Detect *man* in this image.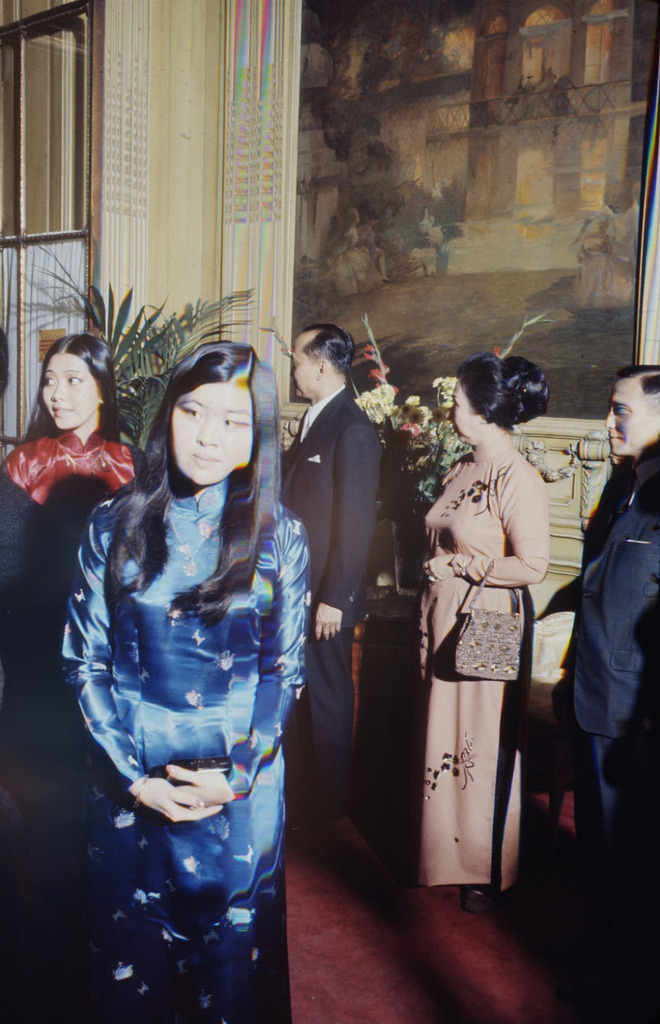
Detection: bbox=(279, 317, 399, 721).
